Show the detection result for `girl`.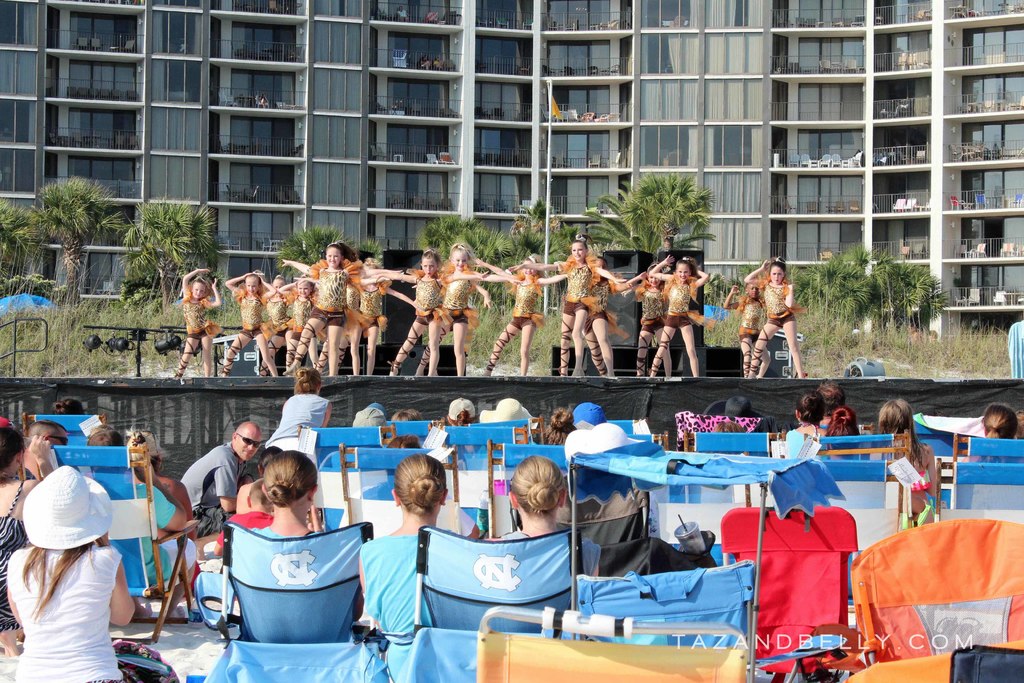
box(447, 397, 476, 426).
